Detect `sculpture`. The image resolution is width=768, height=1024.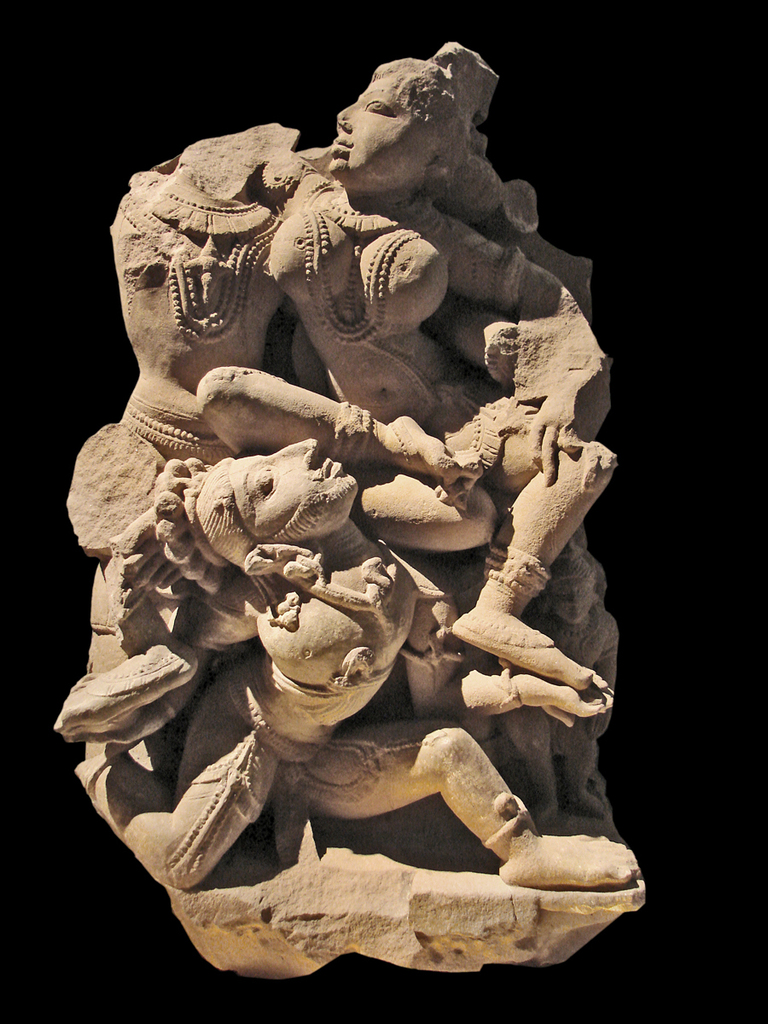
x1=192, y1=44, x2=645, y2=701.
